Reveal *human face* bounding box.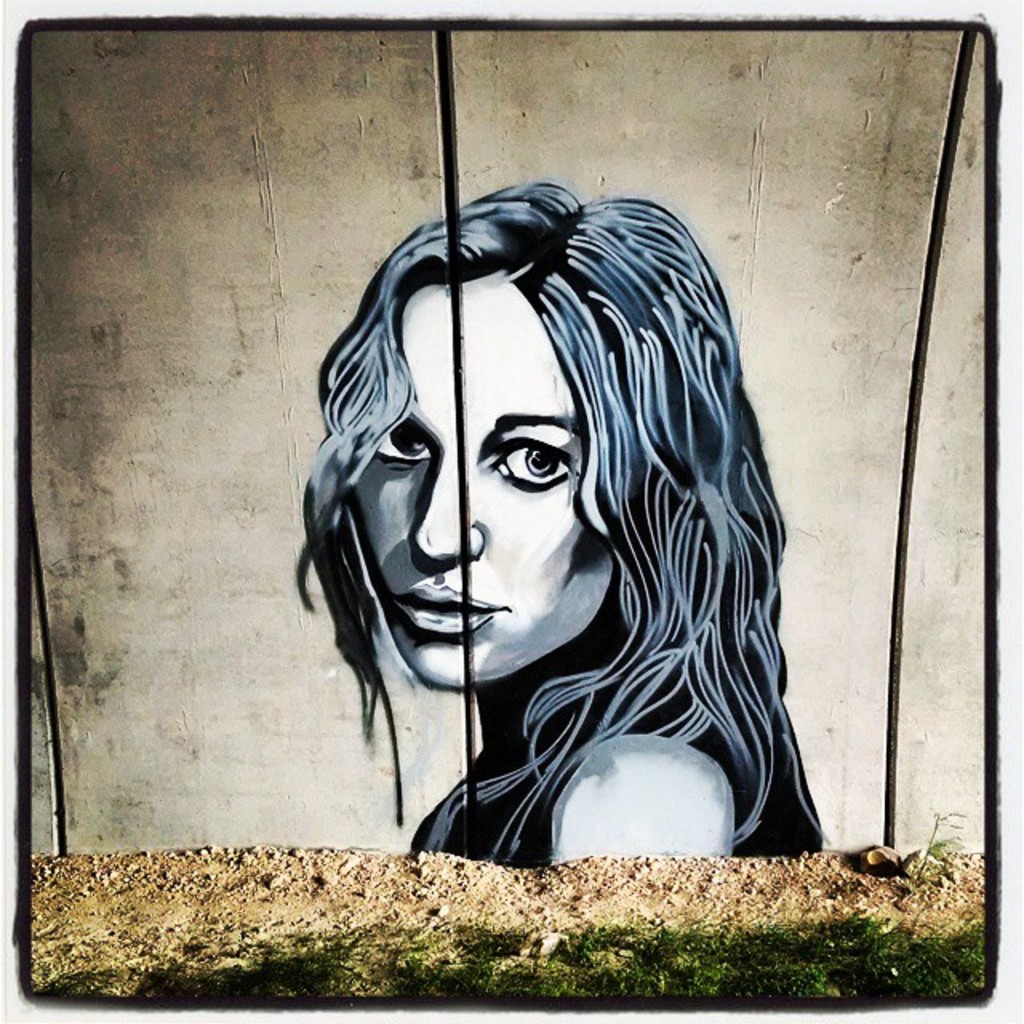
Revealed: 352,267,608,690.
